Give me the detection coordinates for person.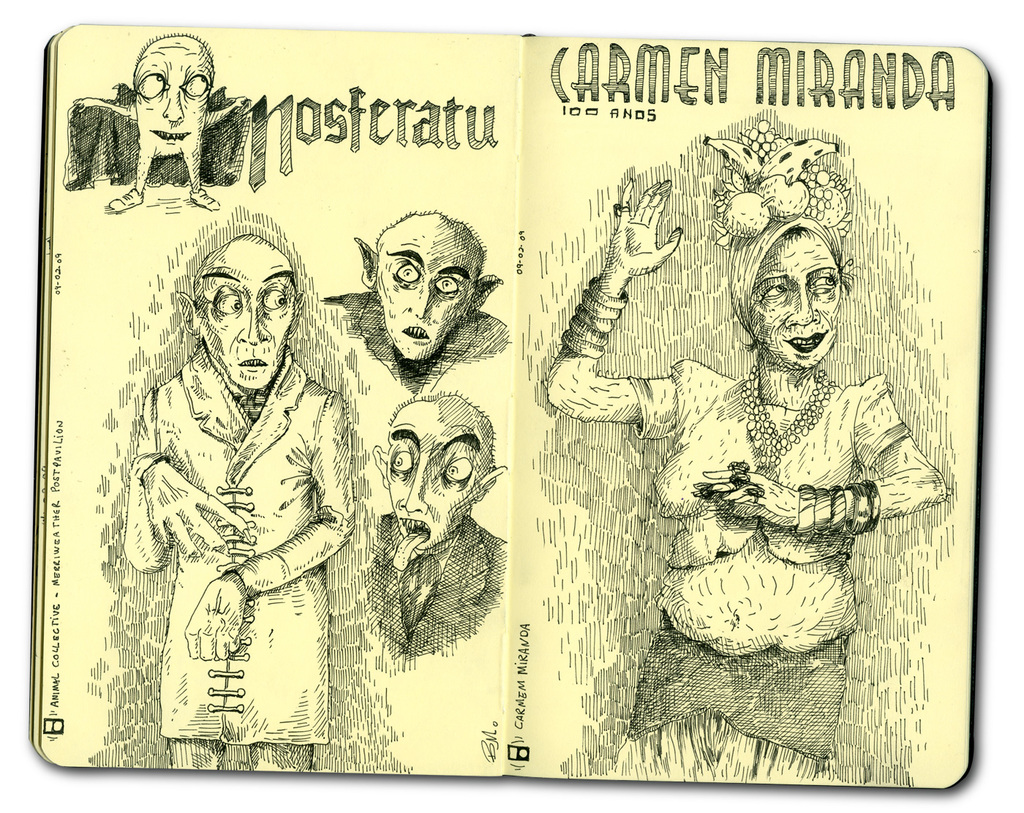
rect(123, 234, 358, 773).
